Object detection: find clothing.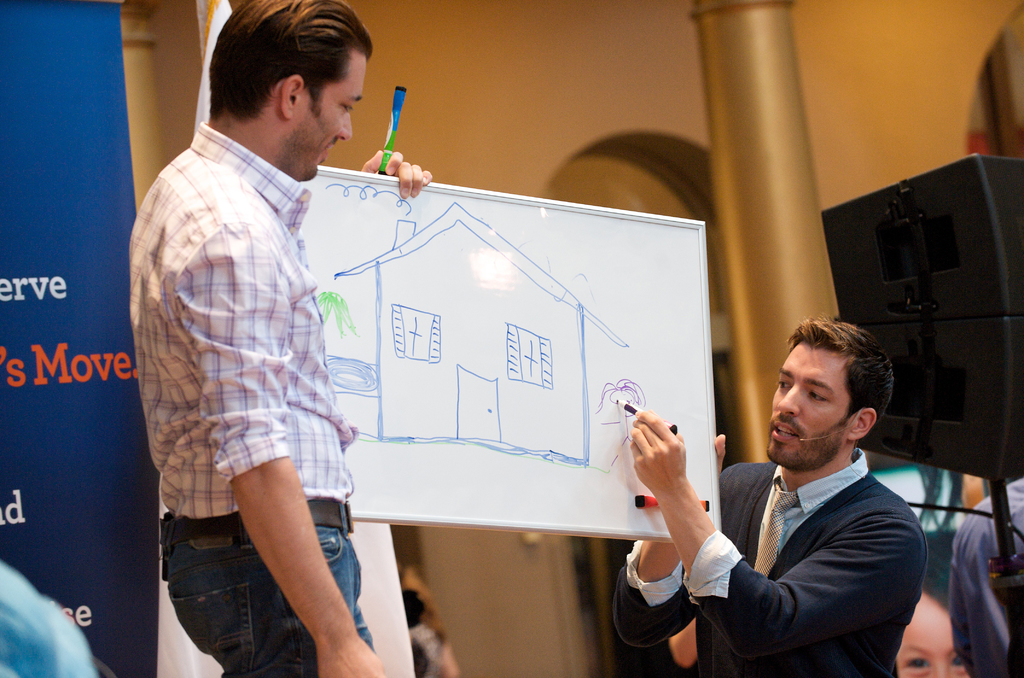
<bbox>127, 117, 377, 677</bbox>.
